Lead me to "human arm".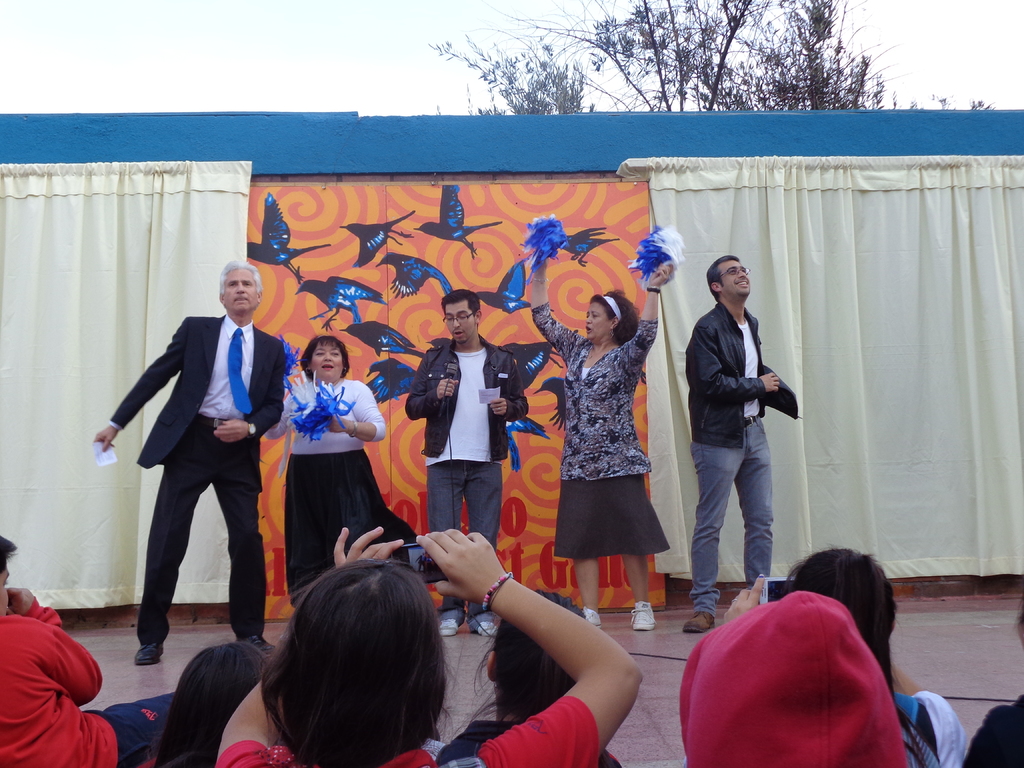
Lead to 91/315/190/454.
